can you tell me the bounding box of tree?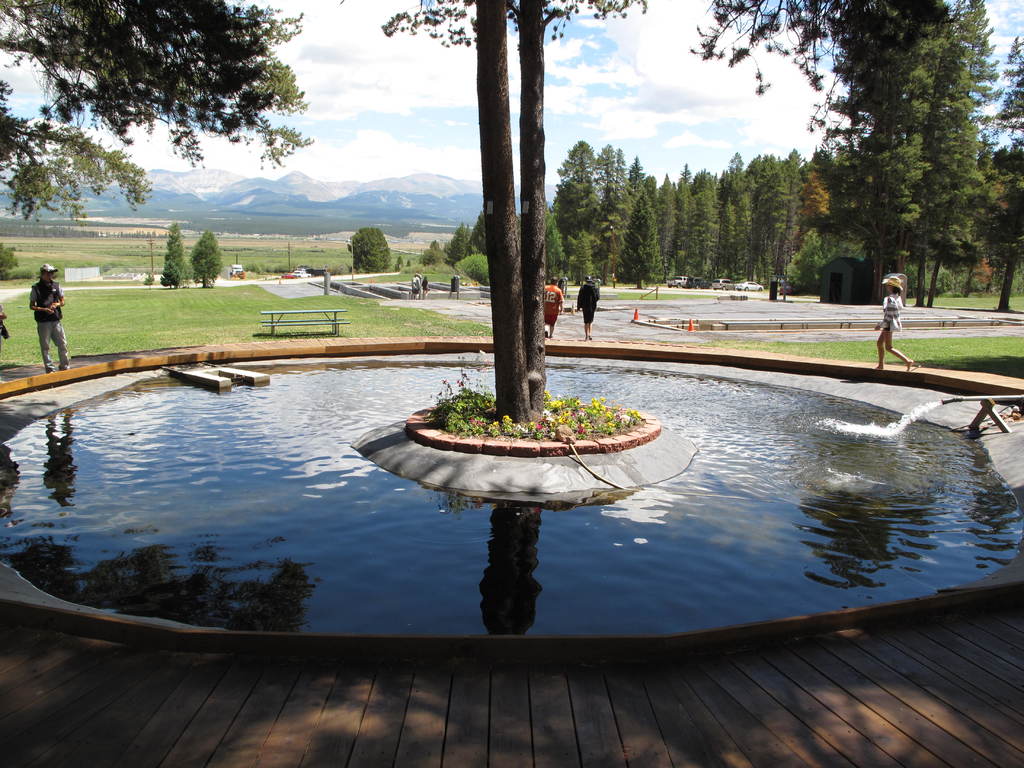
<bbox>157, 228, 192, 289</bbox>.
